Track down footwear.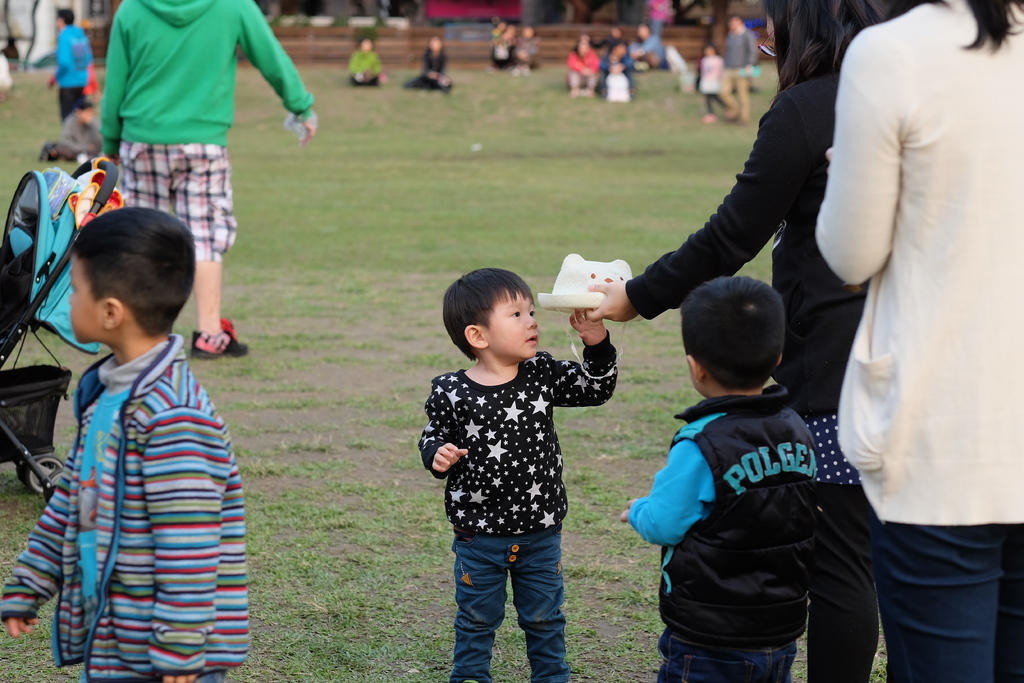
Tracked to [x1=191, y1=320, x2=246, y2=356].
